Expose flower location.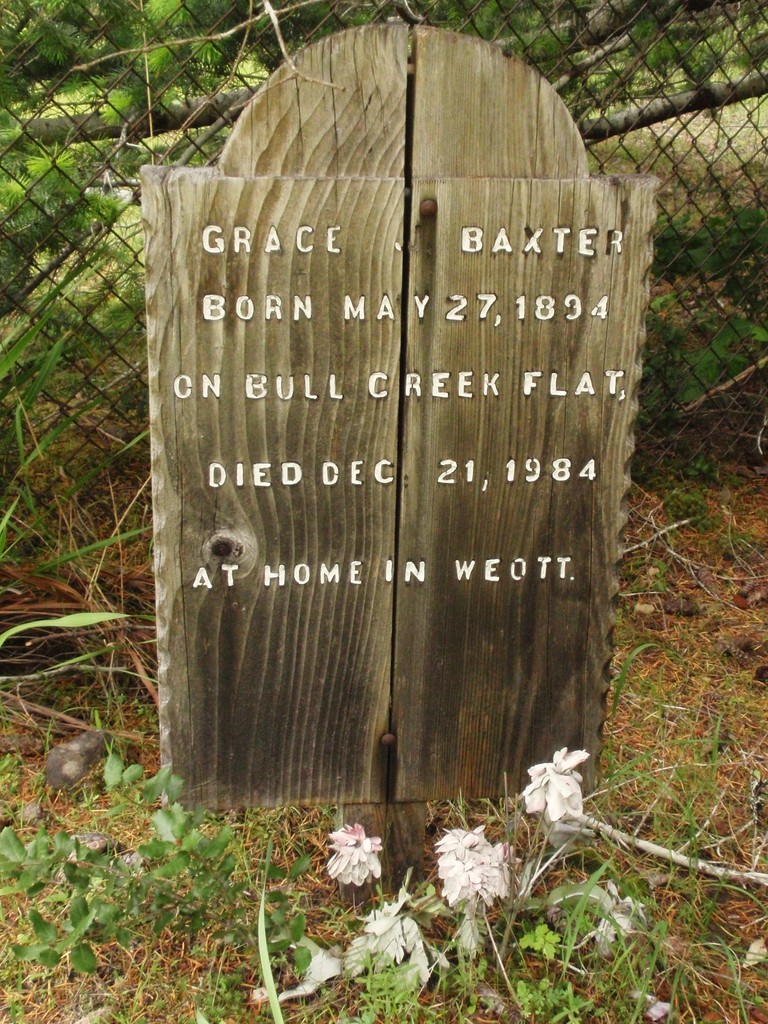
Exposed at pyautogui.locateOnScreen(594, 916, 629, 953).
